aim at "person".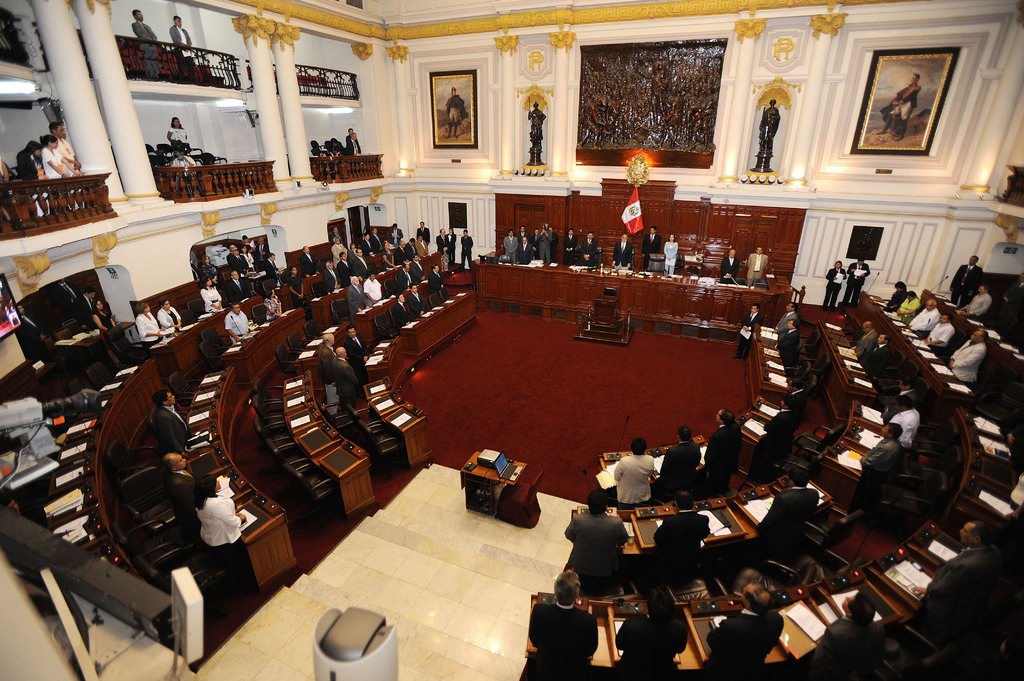
Aimed at 200/275/222/311.
